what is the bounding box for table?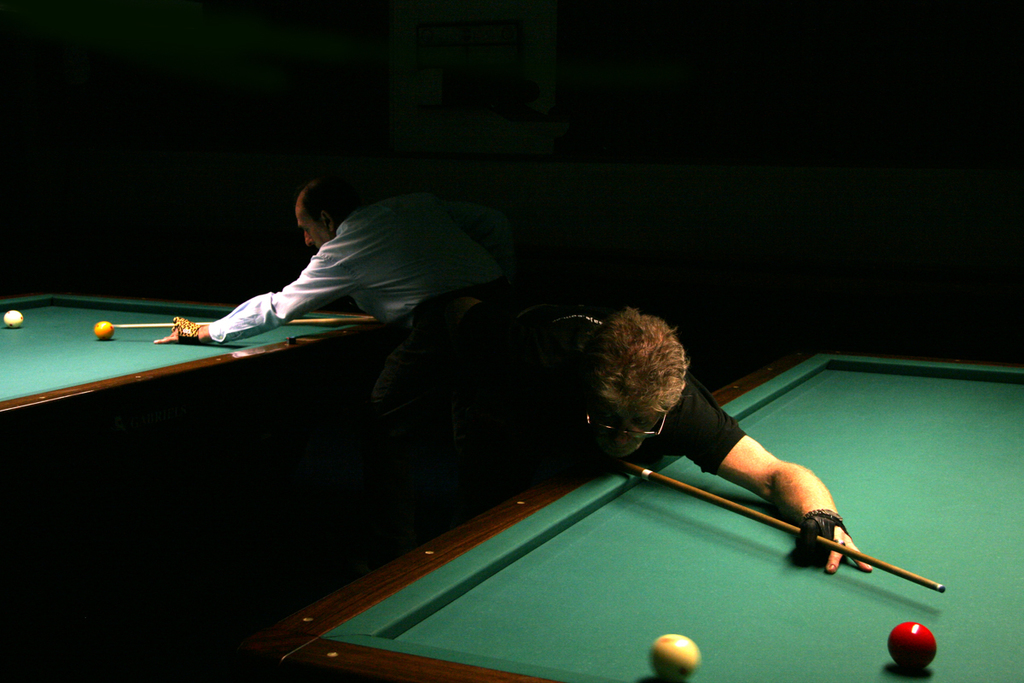
{"left": 237, "top": 343, "right": 1023, "bottom": 682}.
